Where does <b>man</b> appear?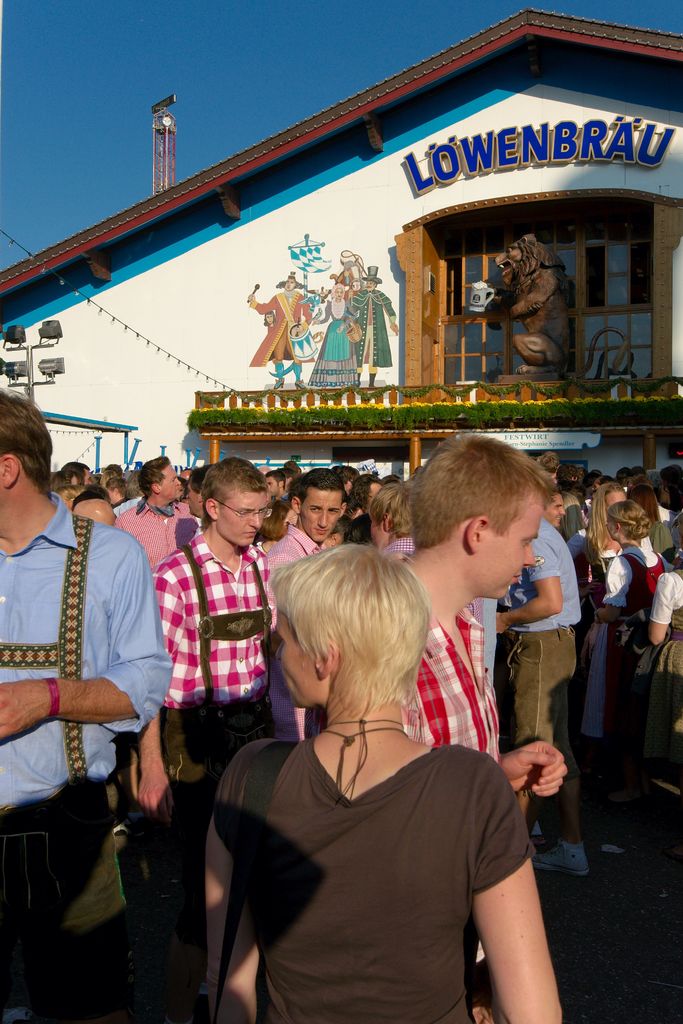
Appears at bbox=(135, 456, 284, 1023).
